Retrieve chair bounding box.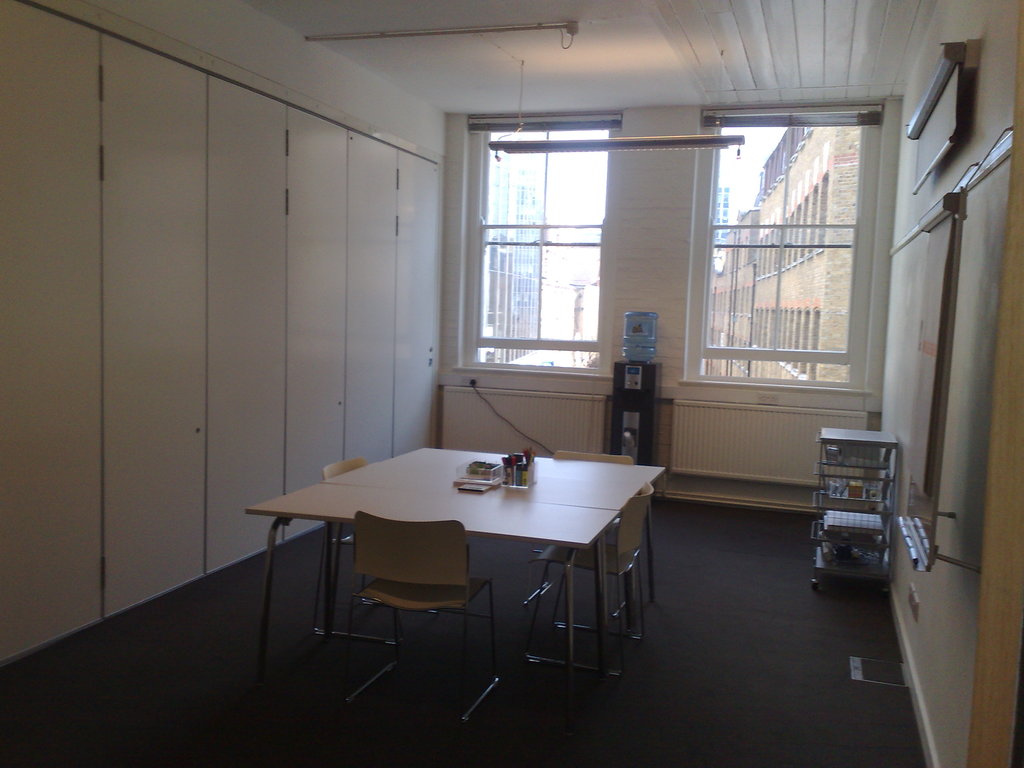
Bounding box: [x1=525, y1=448, x2=636, y2=616].
